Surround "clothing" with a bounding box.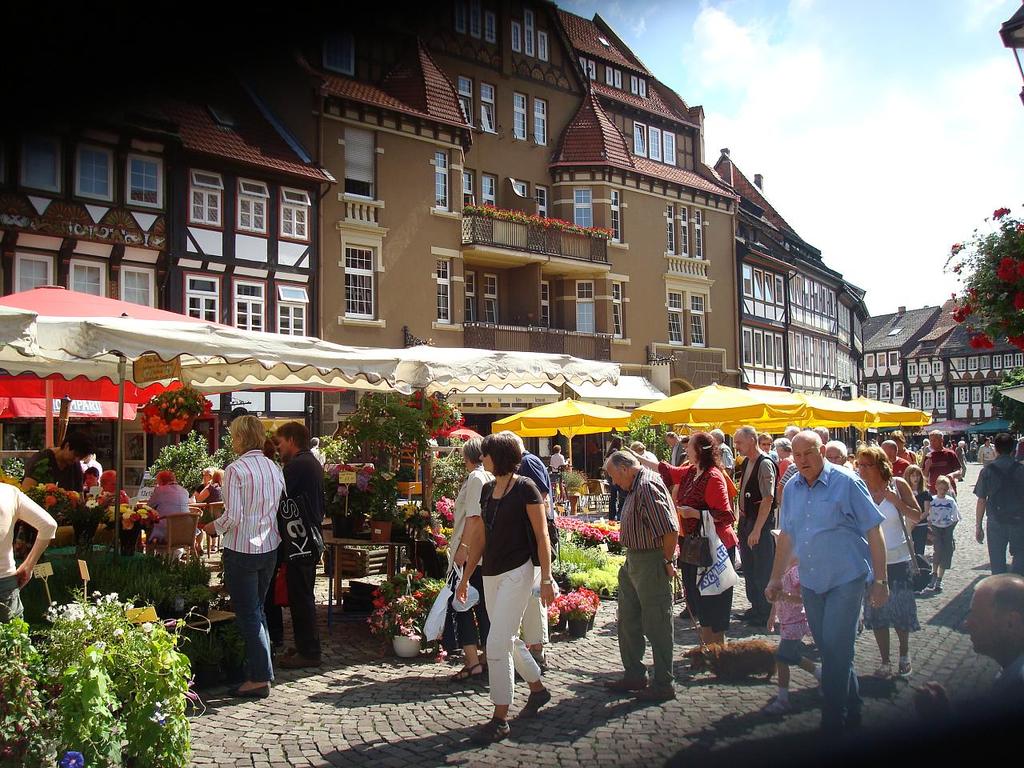
bbox=(518, 454, 554, 644).
